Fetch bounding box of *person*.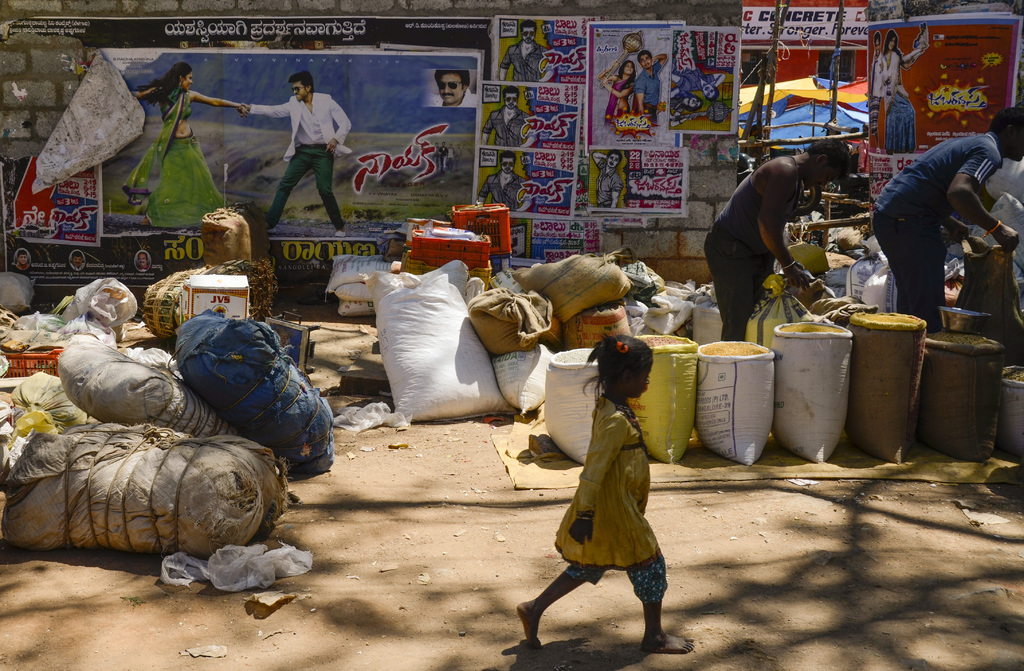
Bbox: 241:72:347:237.
